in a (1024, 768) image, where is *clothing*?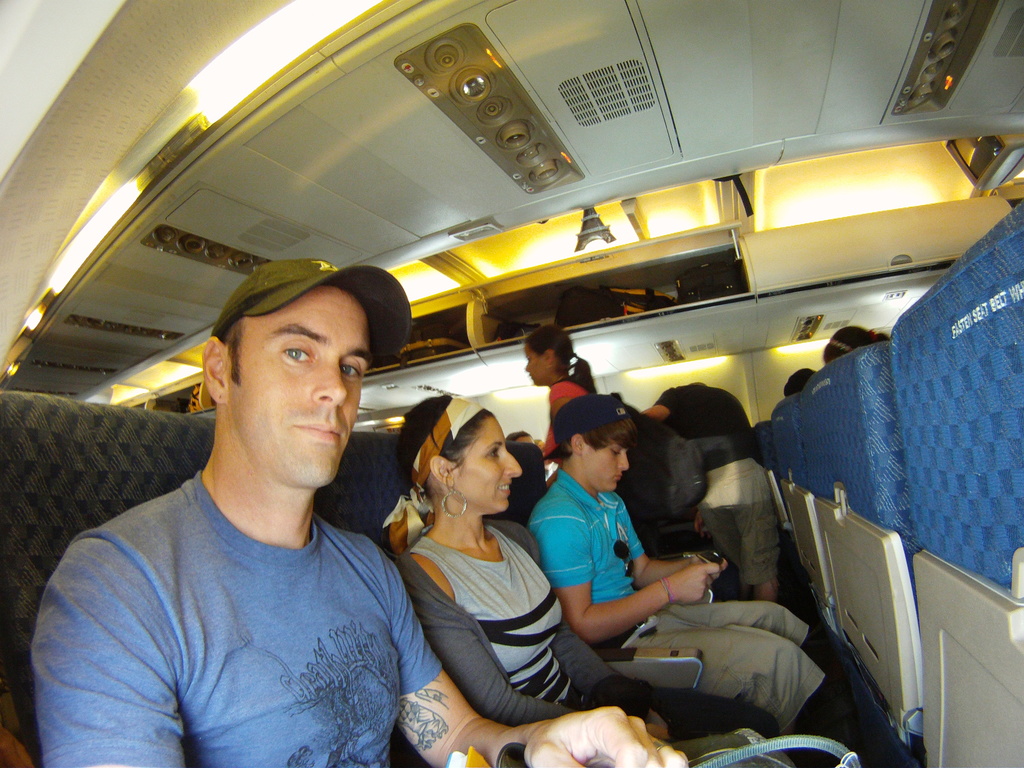
399/525/781/754.
